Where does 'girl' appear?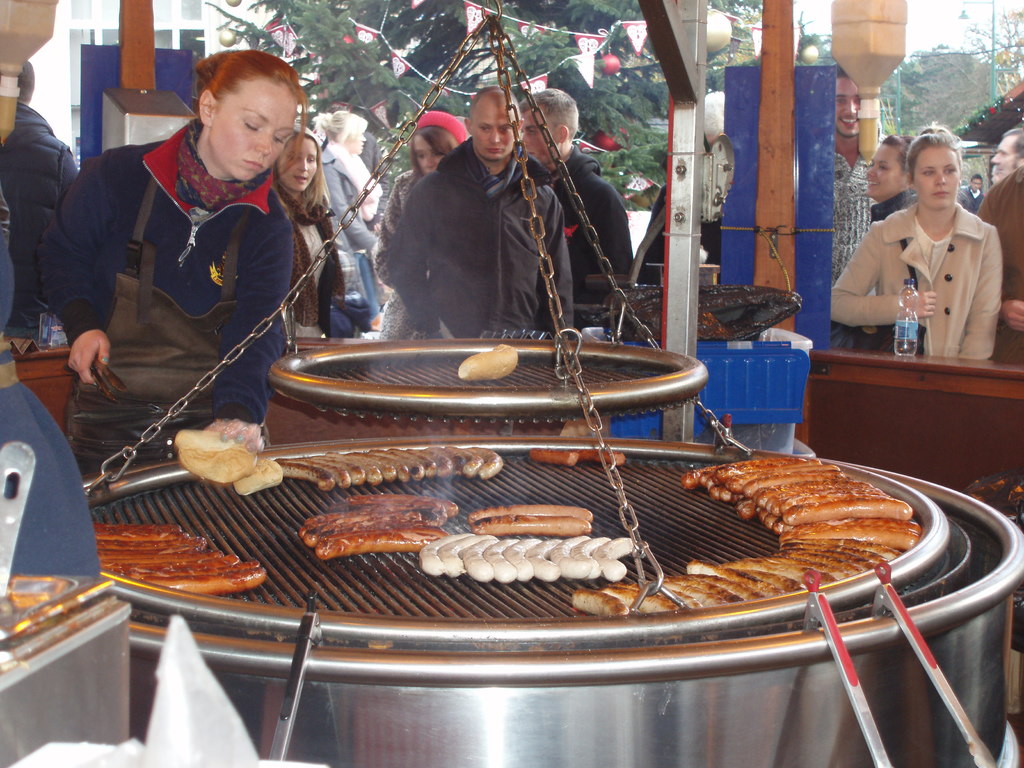
Appears at select_region(829, 127, 1004, 356).
